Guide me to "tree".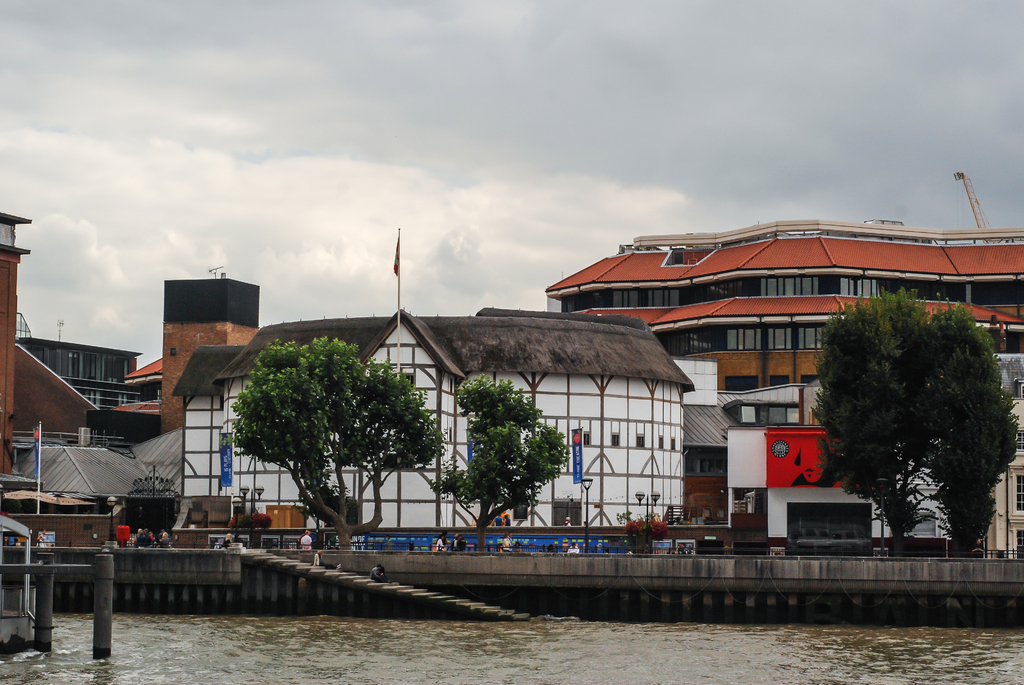
Guidance: 450/358/573/549.
